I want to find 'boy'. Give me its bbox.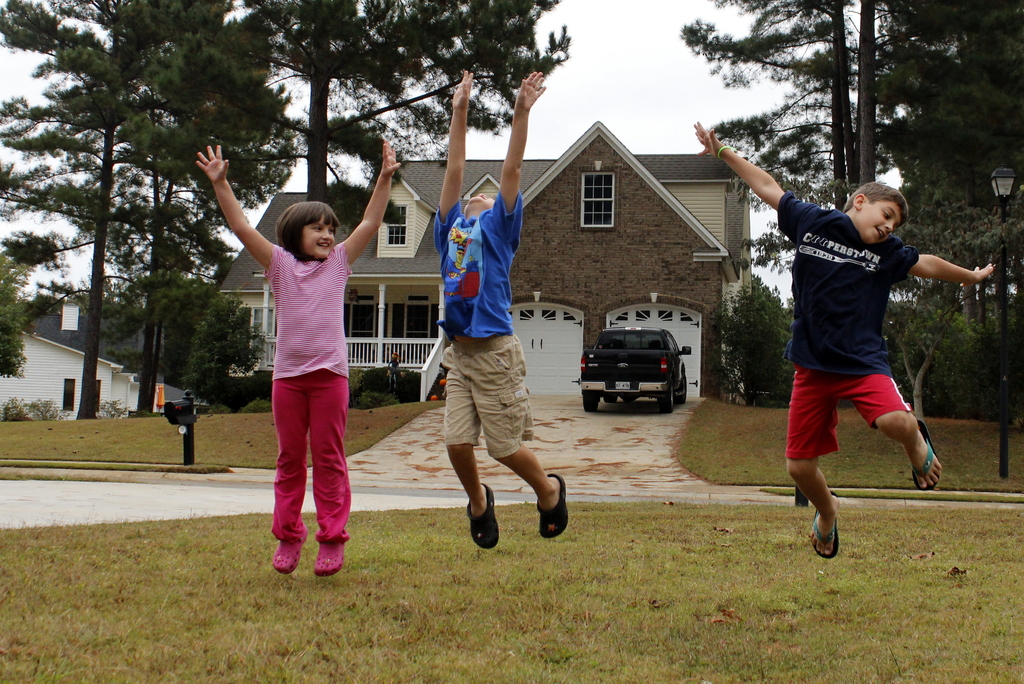
<bbox>740, 167, 977, 536</bbox>.
